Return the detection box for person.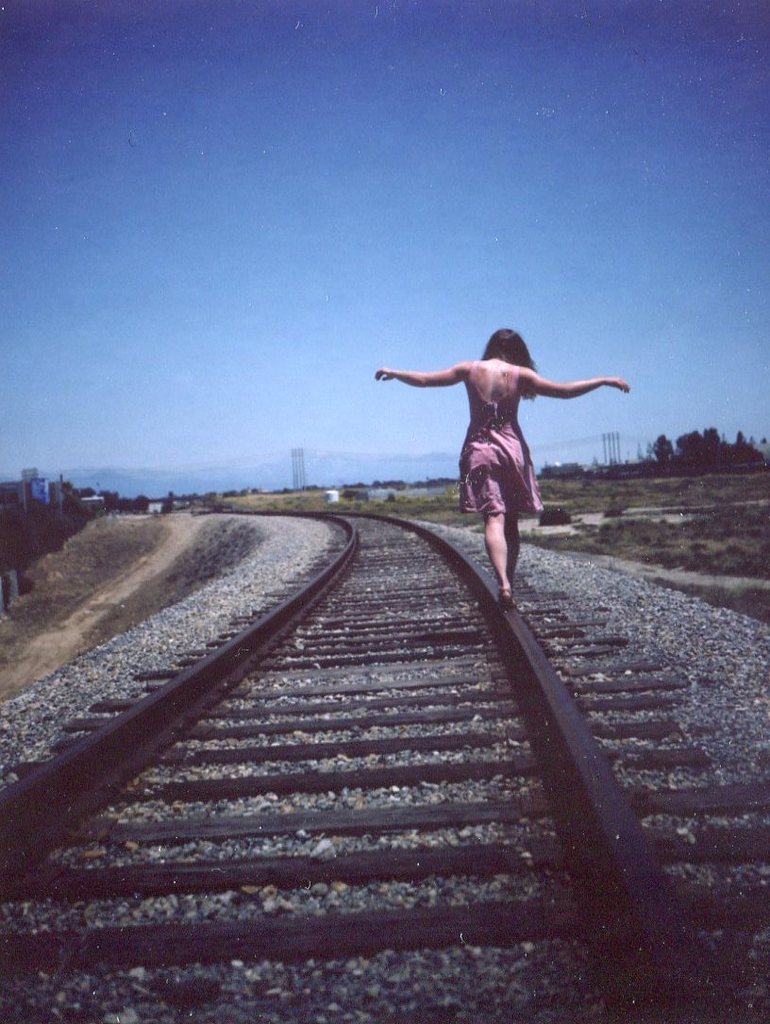
389:307:624:586.
